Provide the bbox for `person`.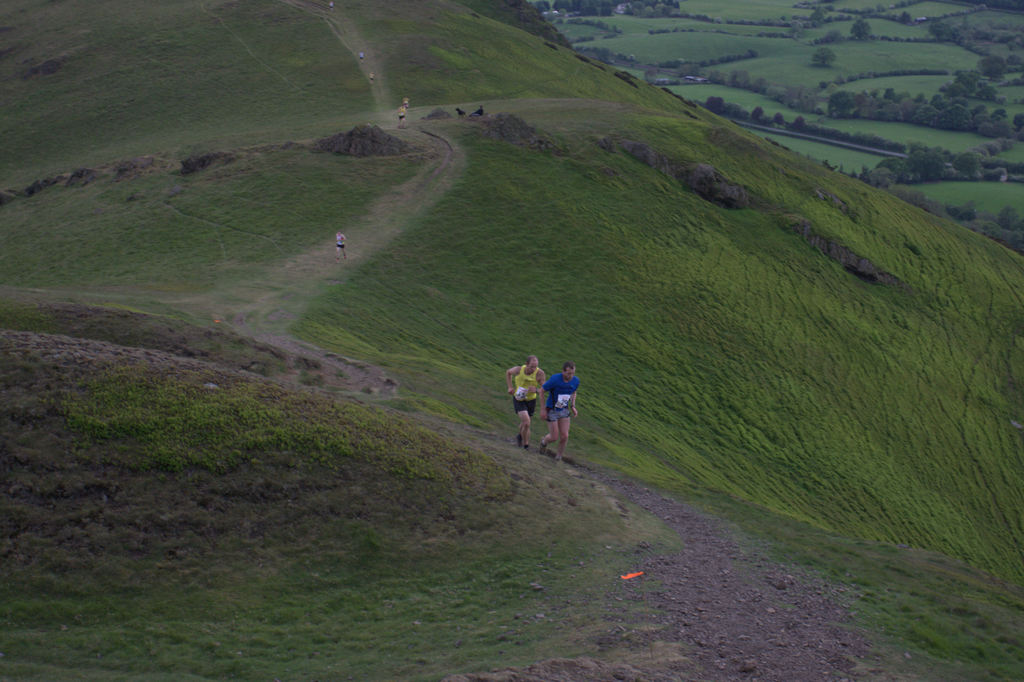
bbox=[357, 49, 364, 61].
